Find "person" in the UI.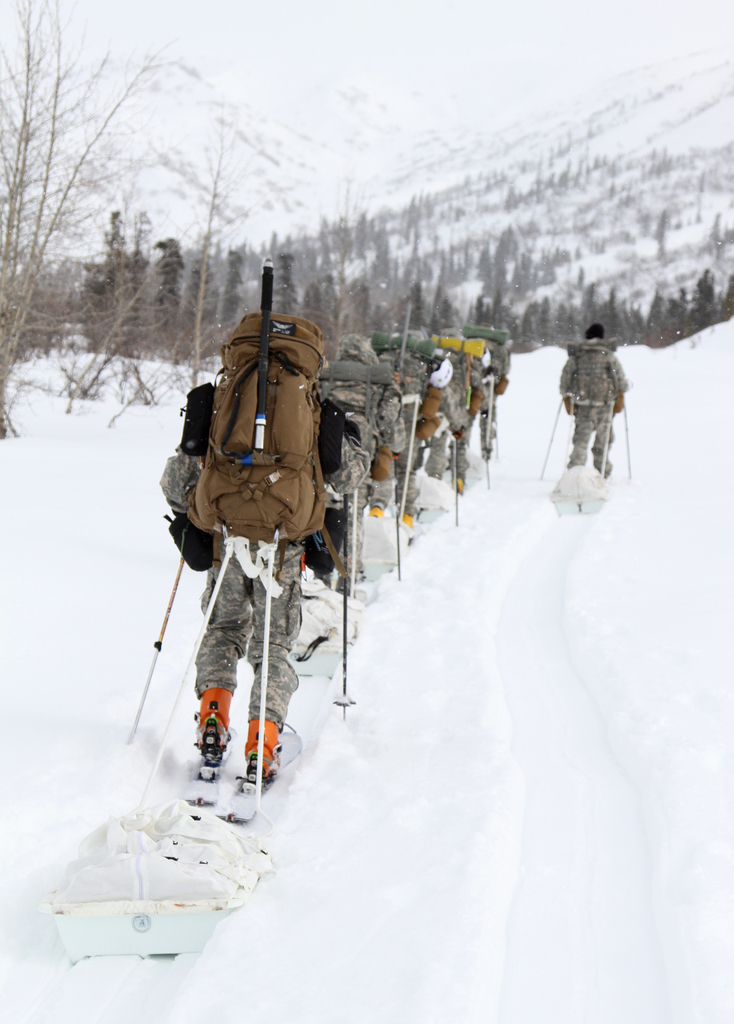
UI element at crop(560, 321, 627, 479).
